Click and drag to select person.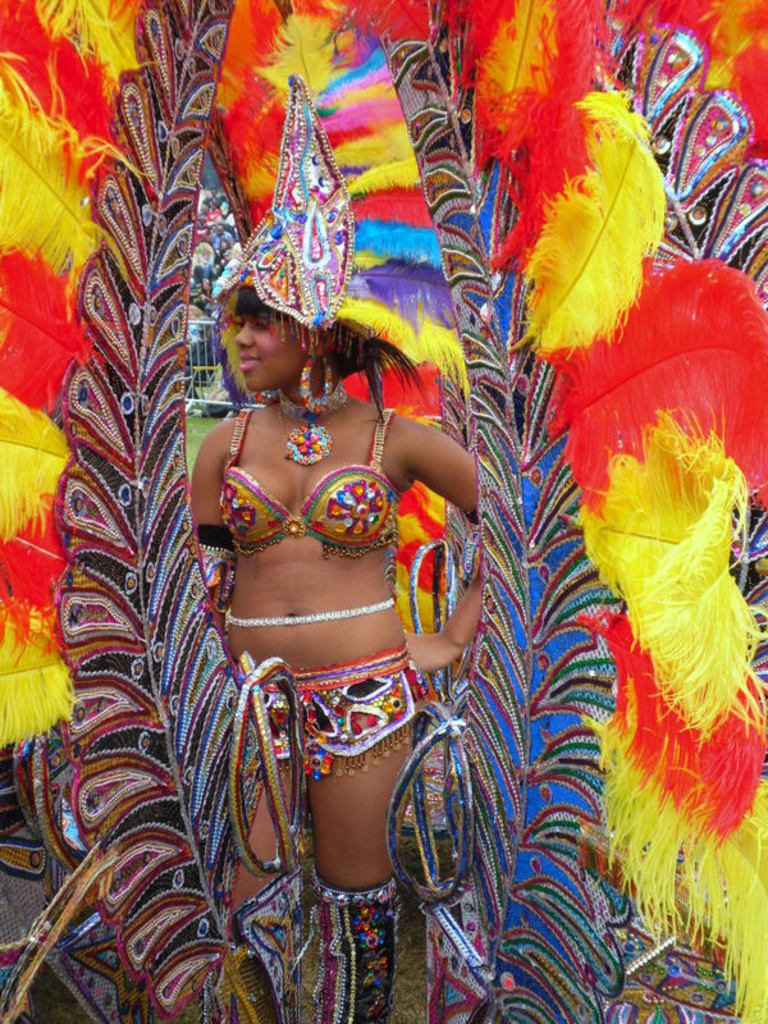
Selection: (178,238,507,1023).
